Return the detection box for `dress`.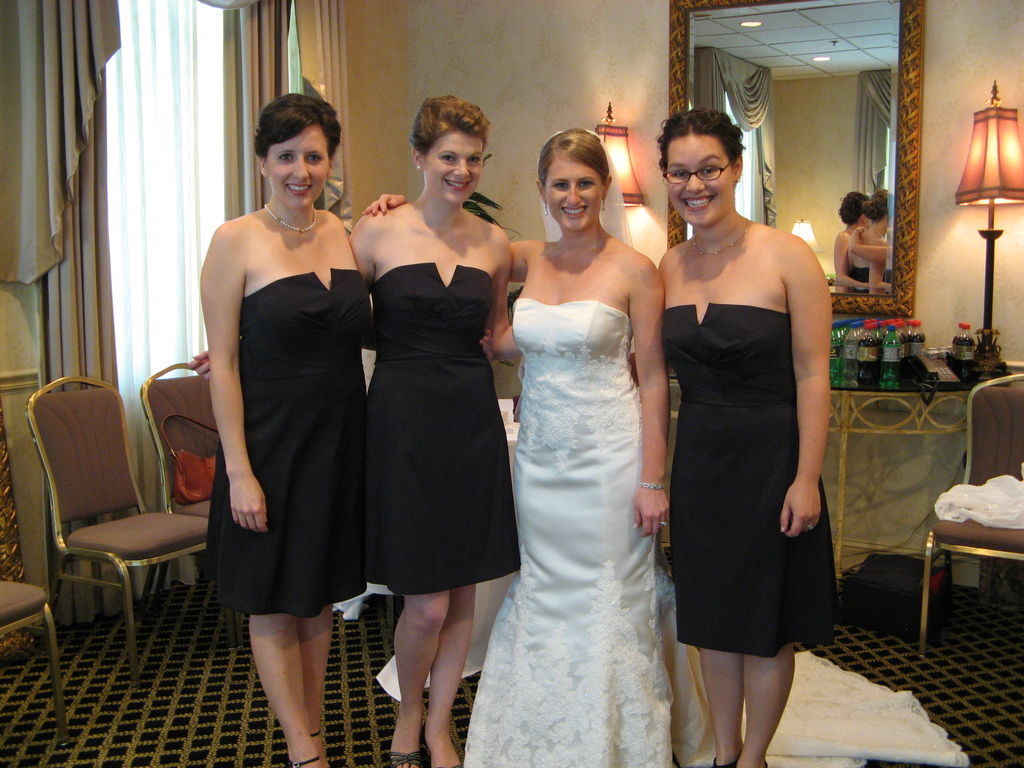
(364, 262, 520, 596).
